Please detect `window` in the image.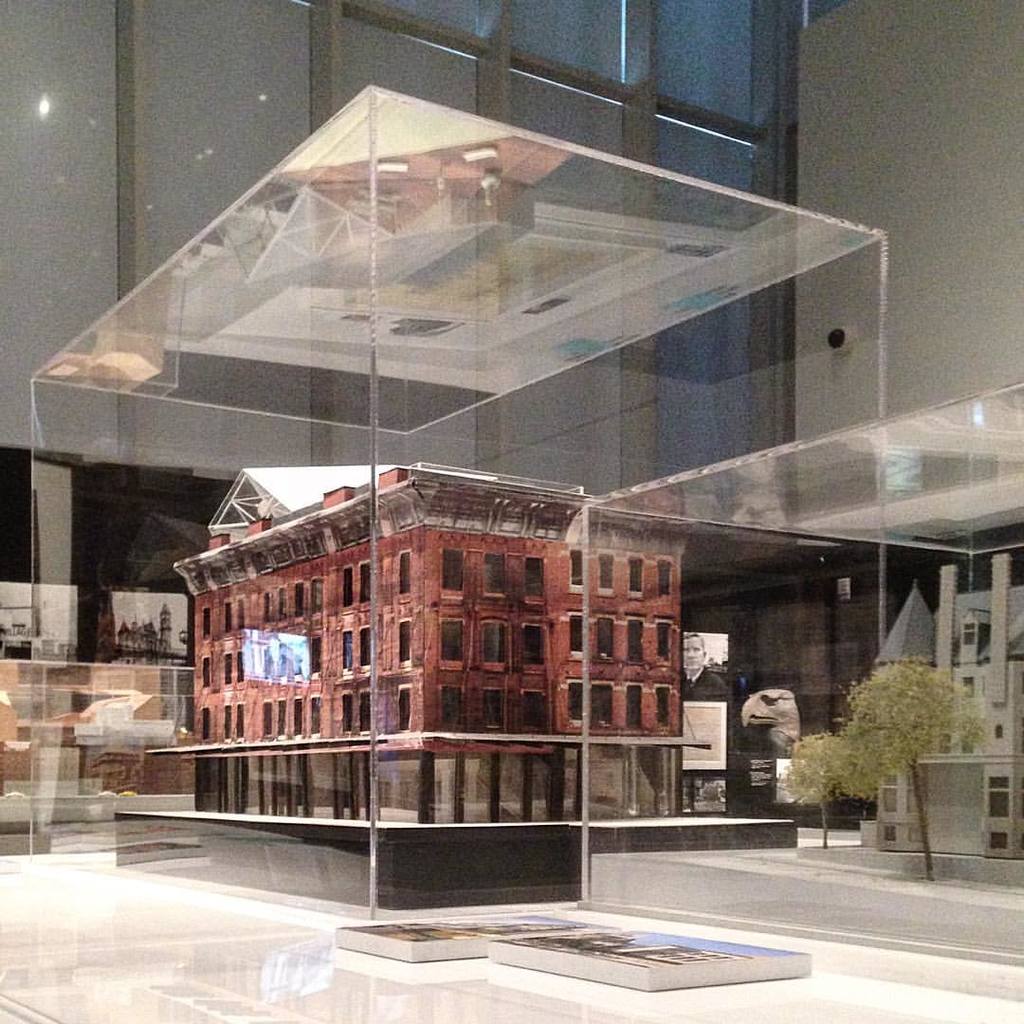
bbox=[276, 641, 288, 676].
